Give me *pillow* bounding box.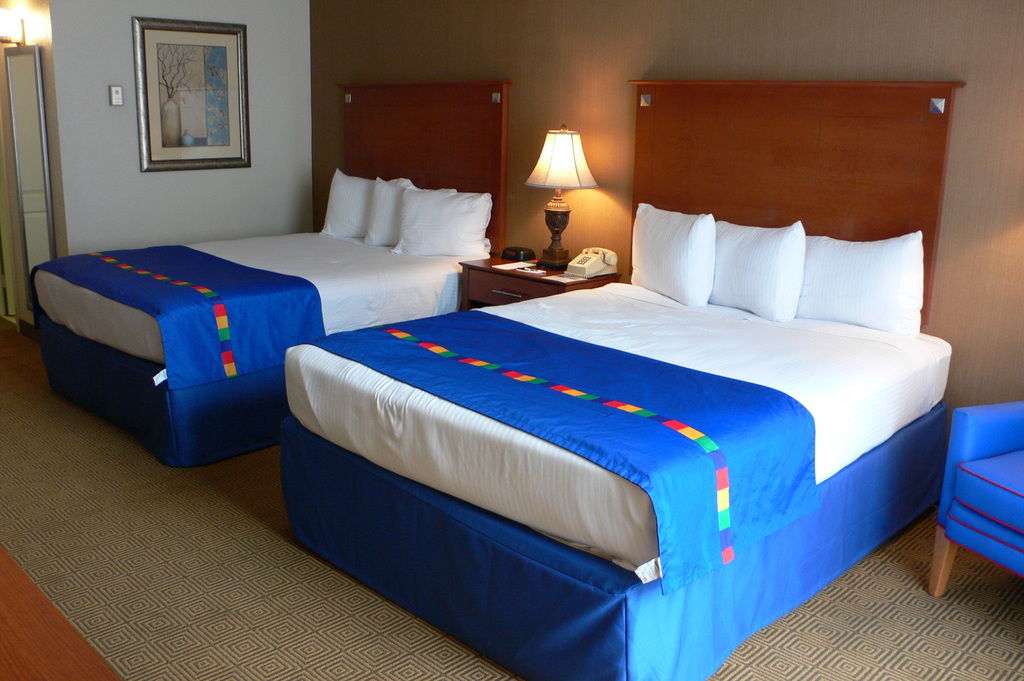
box(367, 179, 452, 248).
